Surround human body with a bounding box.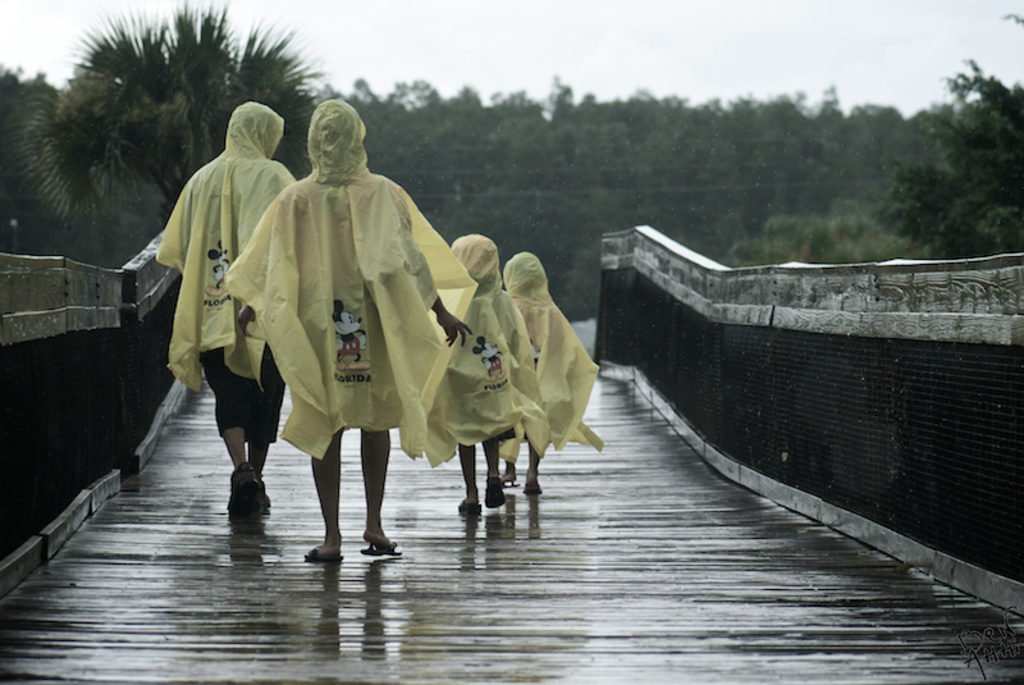
504:248:595:494.
